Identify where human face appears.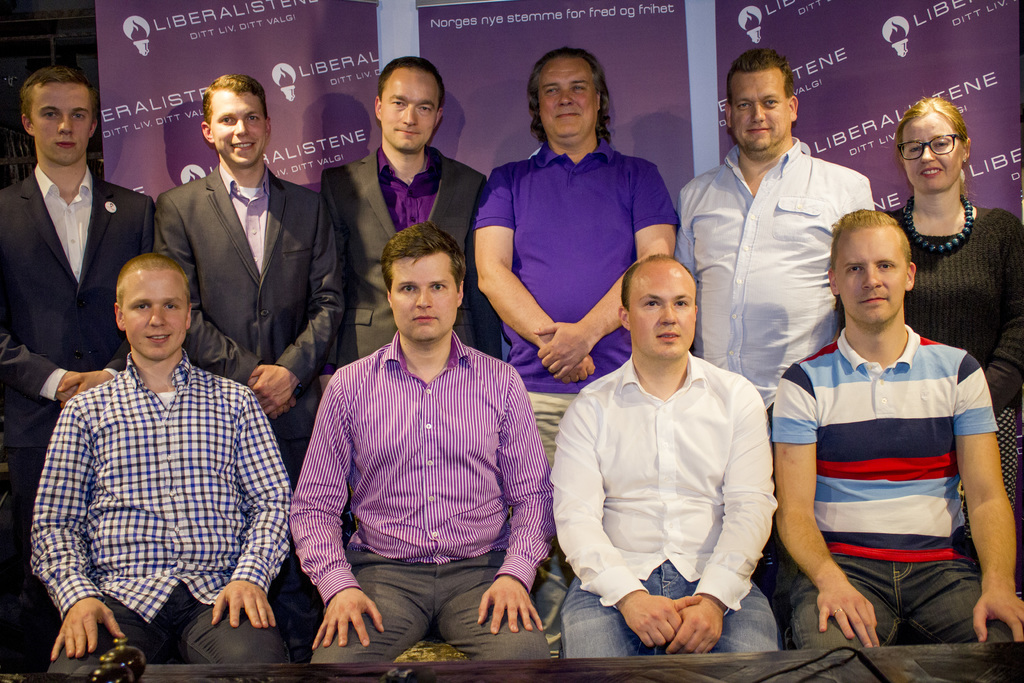
Appears at BBox(211, 91, 268, 163).
